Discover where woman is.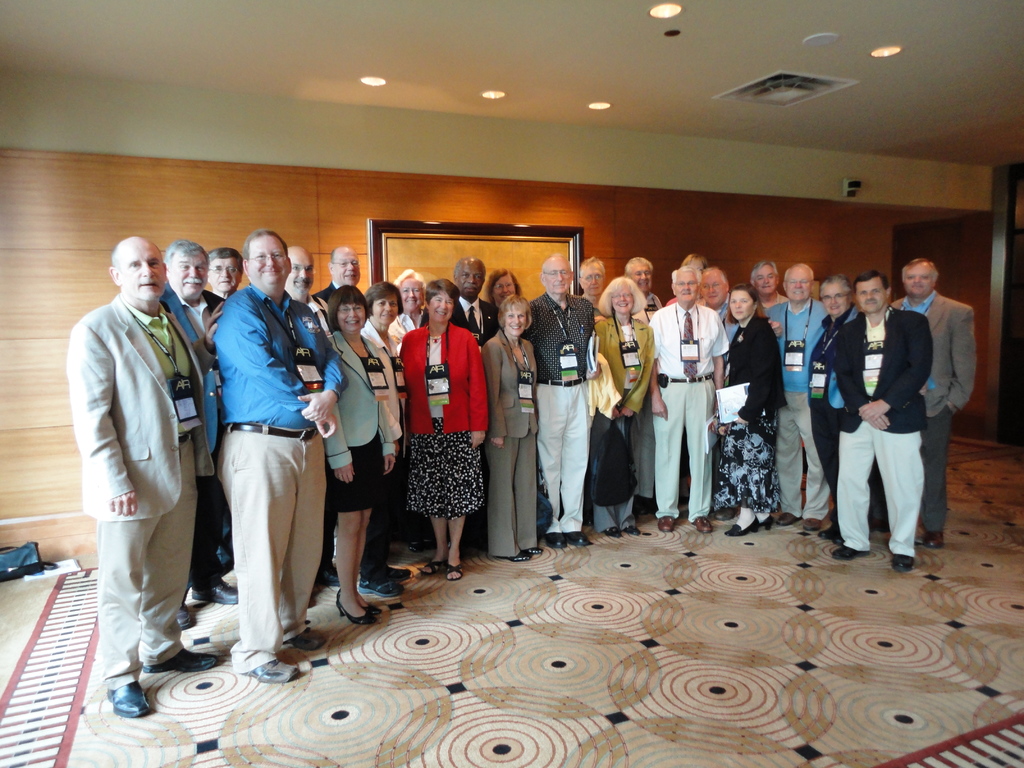
Discovered at locate(319, 283, 405, 630).
